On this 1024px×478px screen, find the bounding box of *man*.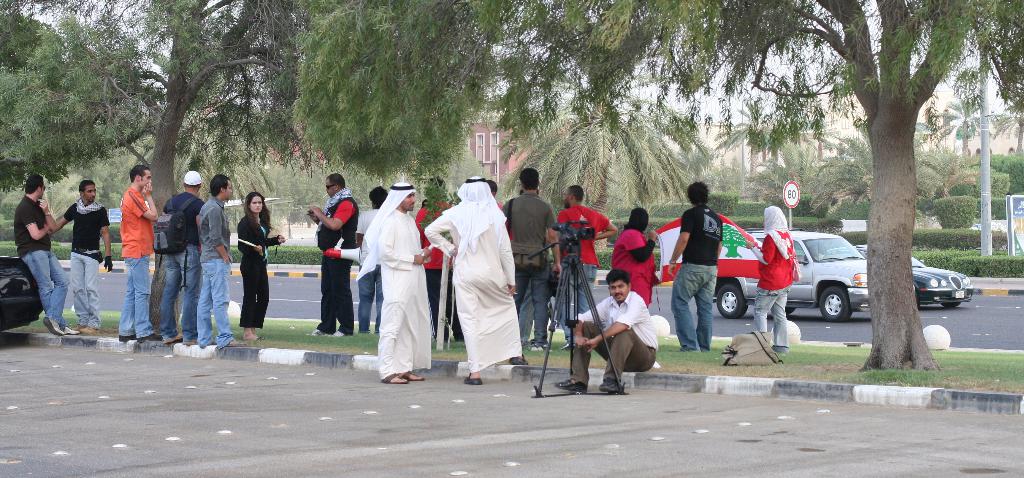
Bounding box: [667,180,736,349].
